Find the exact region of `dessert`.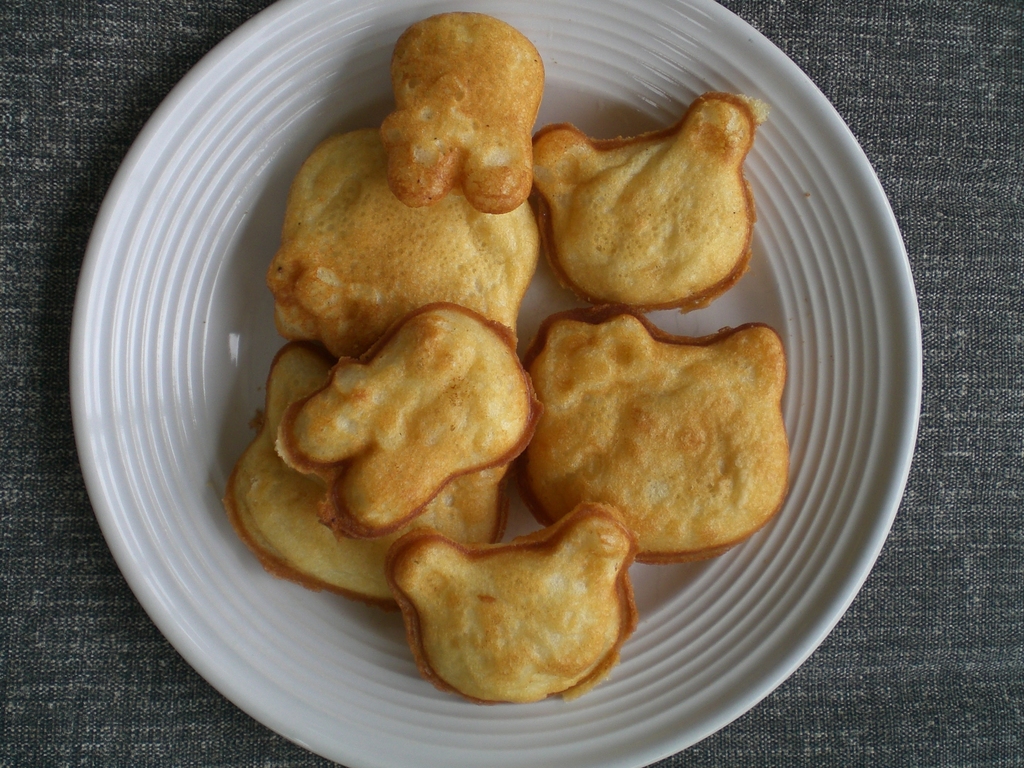
Exact region: <bbox>225, 342, 512, 610</bbox>.
